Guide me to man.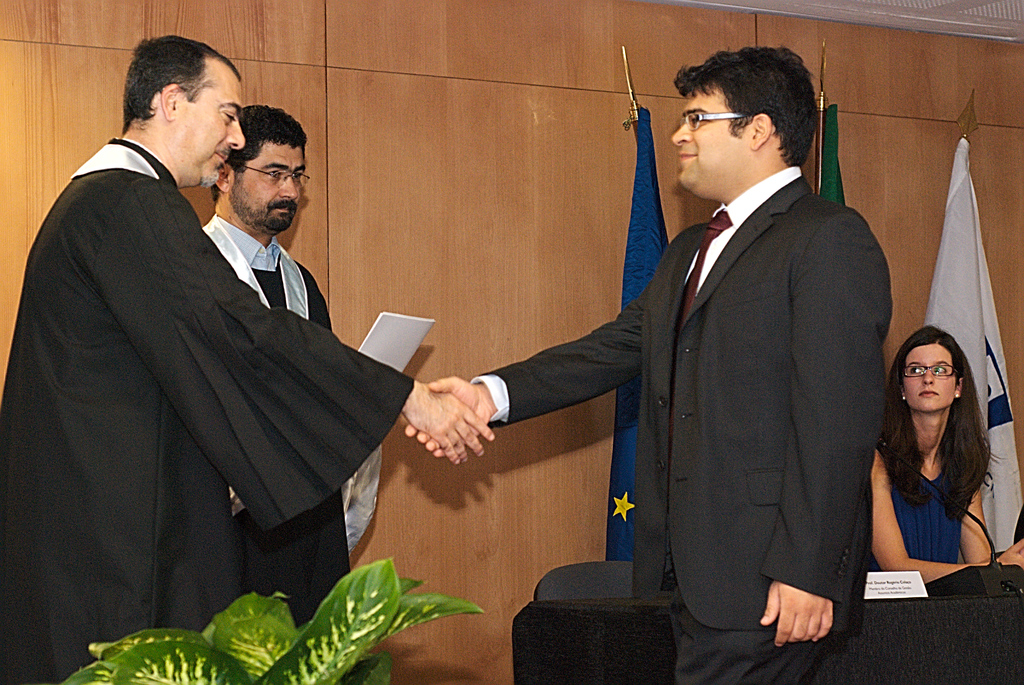
Guidance: {"x1": 433, "y1": 53, "x2": 906, "y2": 644}.
